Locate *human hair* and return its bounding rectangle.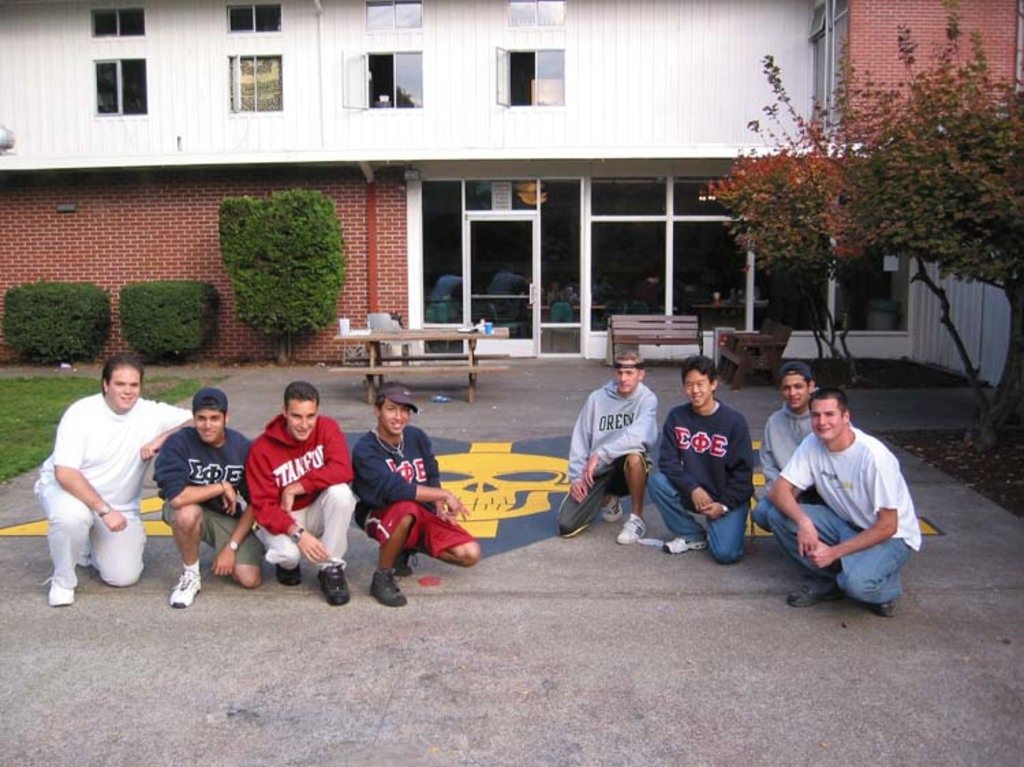
<bbox>367, 396, 393, 414</bbox>.
